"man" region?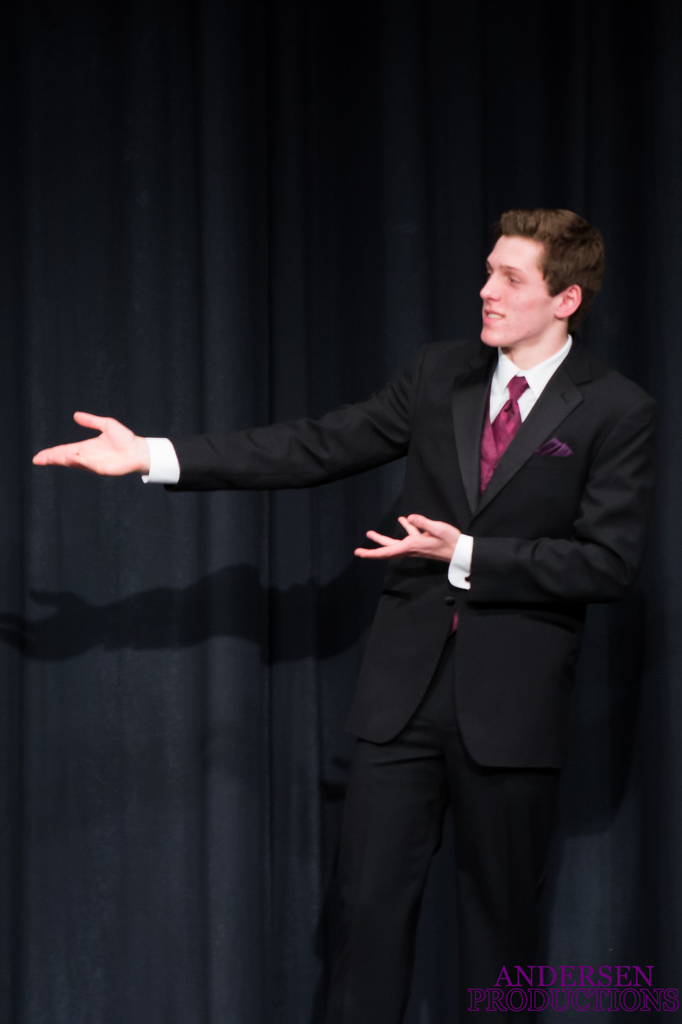
box(22, 211, 653, 1019)
